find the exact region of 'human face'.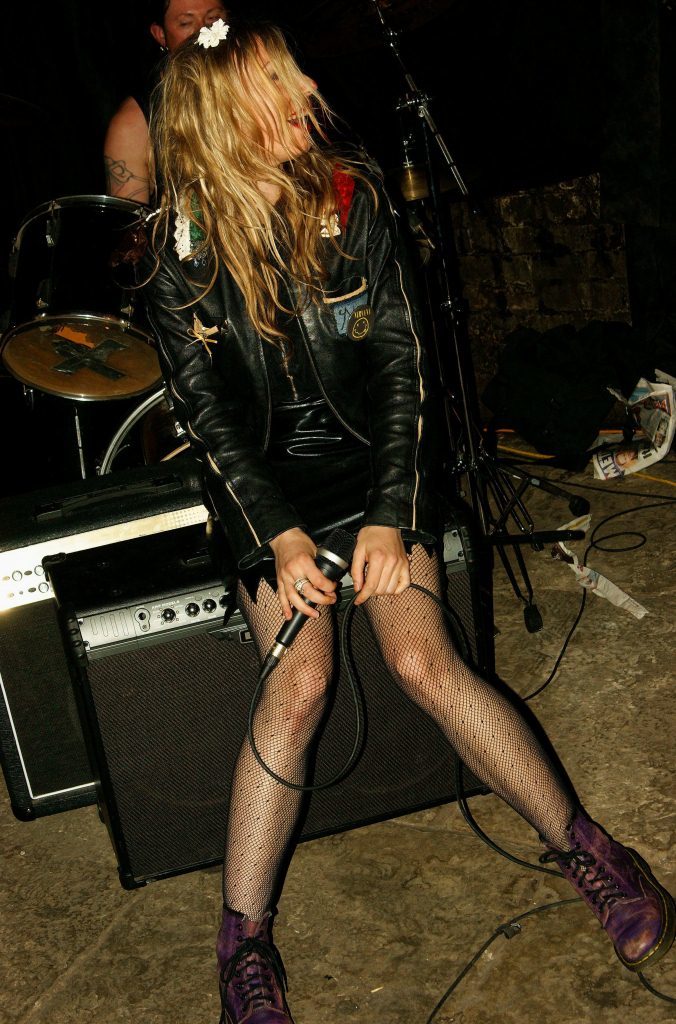
Exact region: left=165, top=0, right=222, bottom=36.
